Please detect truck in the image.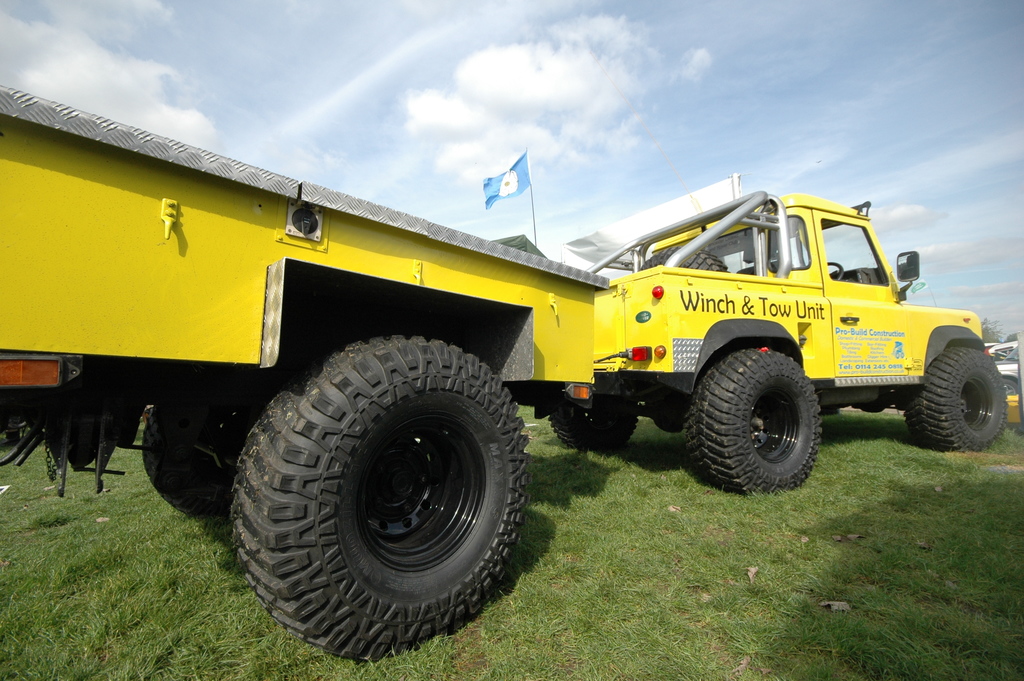
locate(0, 188, 1010, 665).
